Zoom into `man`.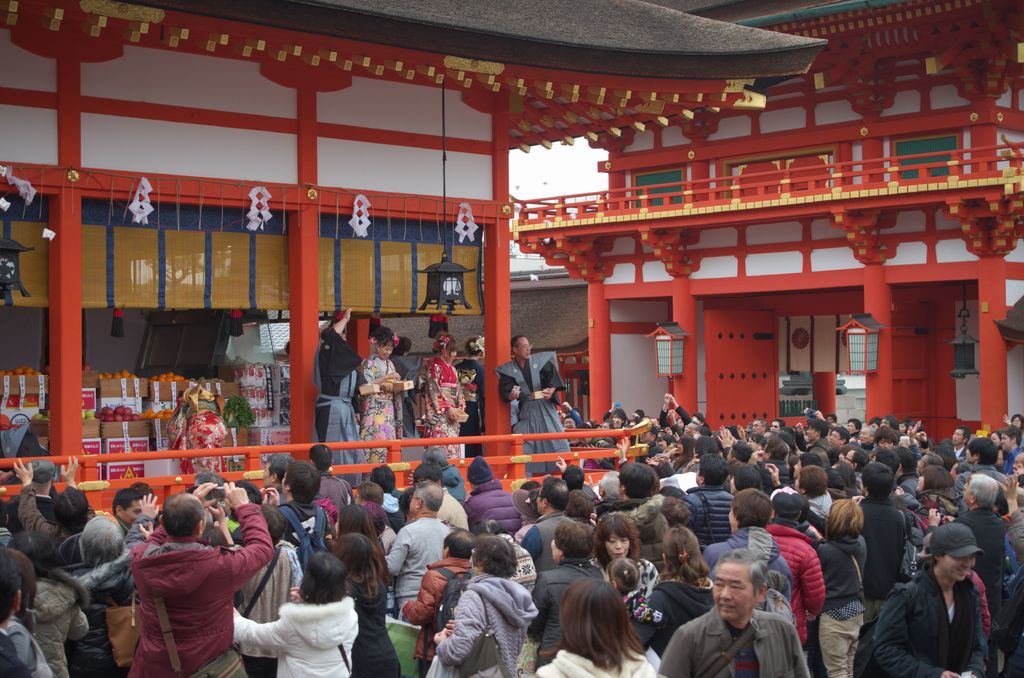
Zoom target: <bbox>496, 334, 578, 477</bbox>.
